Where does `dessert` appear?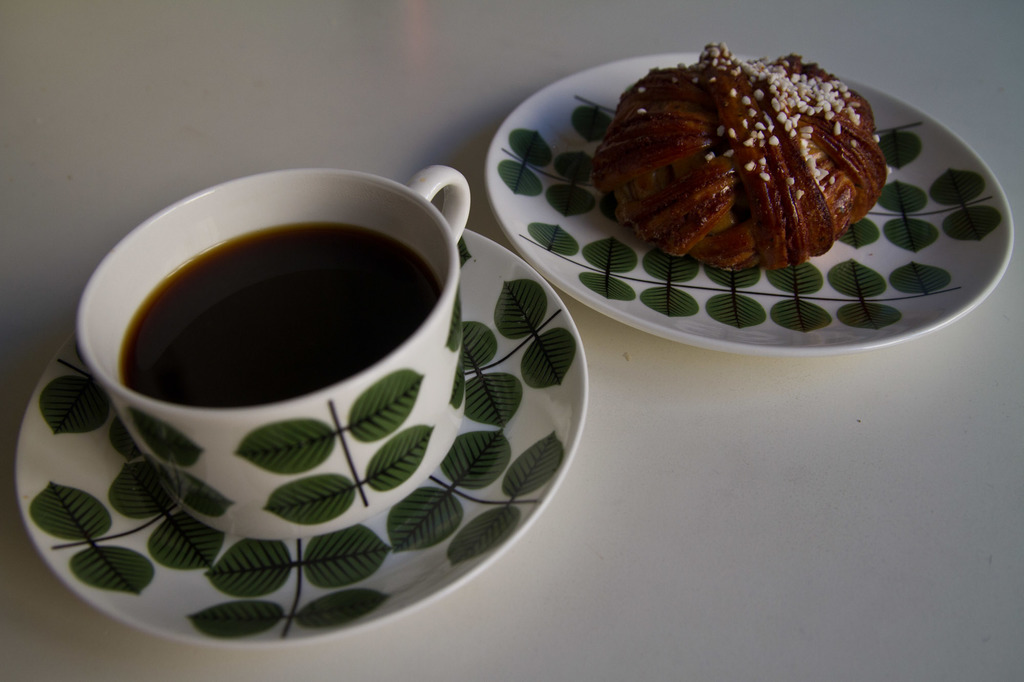
Appears at bbox=[595, 37, 878, 273].
